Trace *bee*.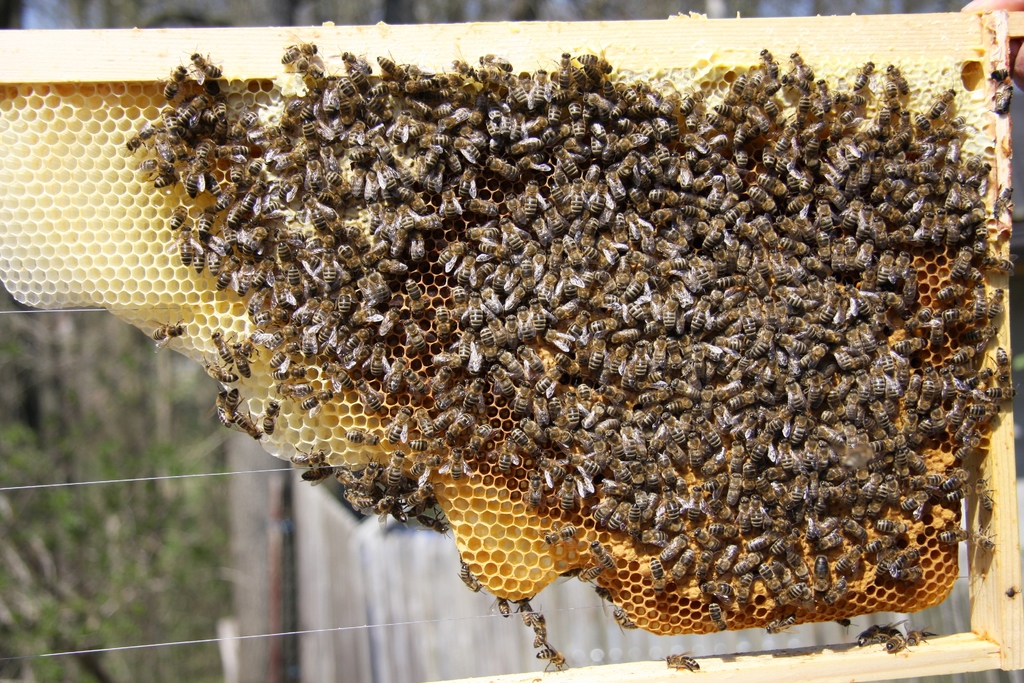
Traced to <region>604, 499, 633, 539</region>.
